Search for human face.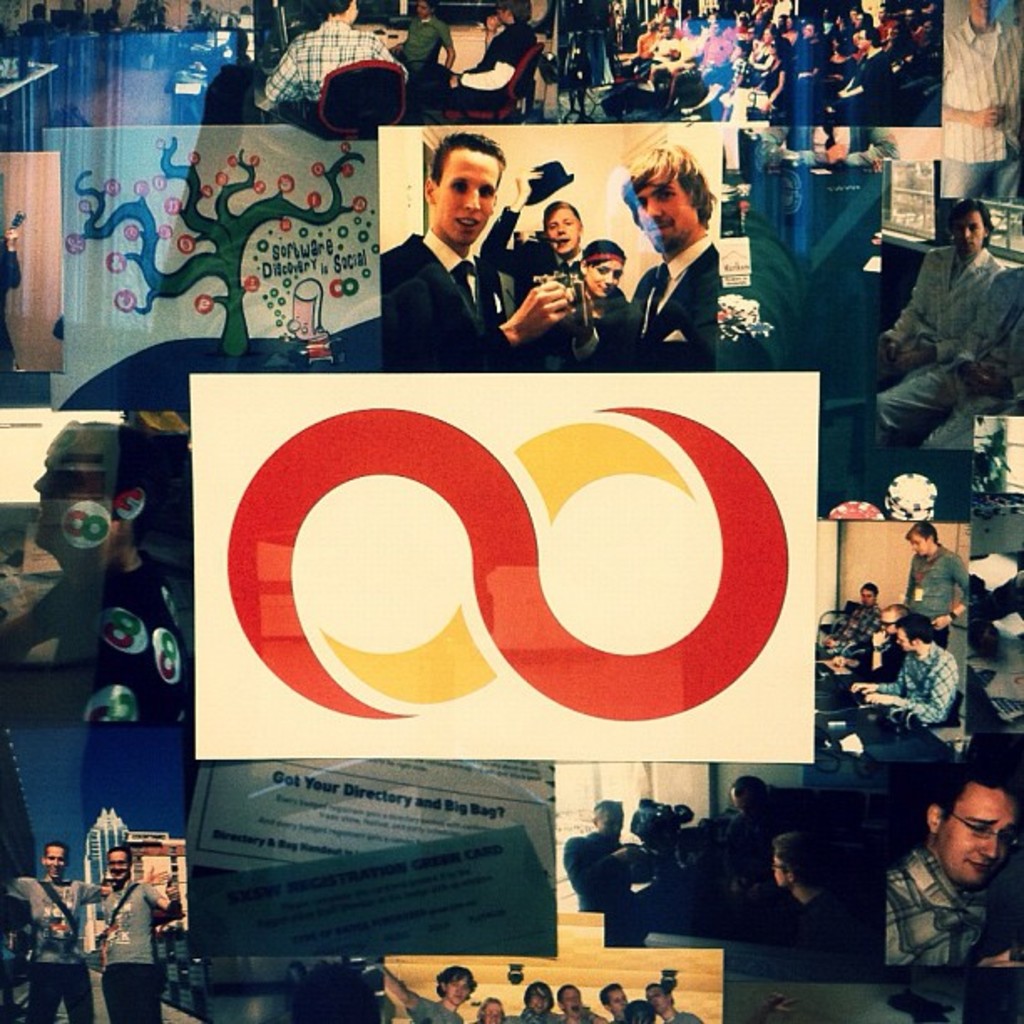
Found at x1=602, y1=810, x2=622, y2=842.
